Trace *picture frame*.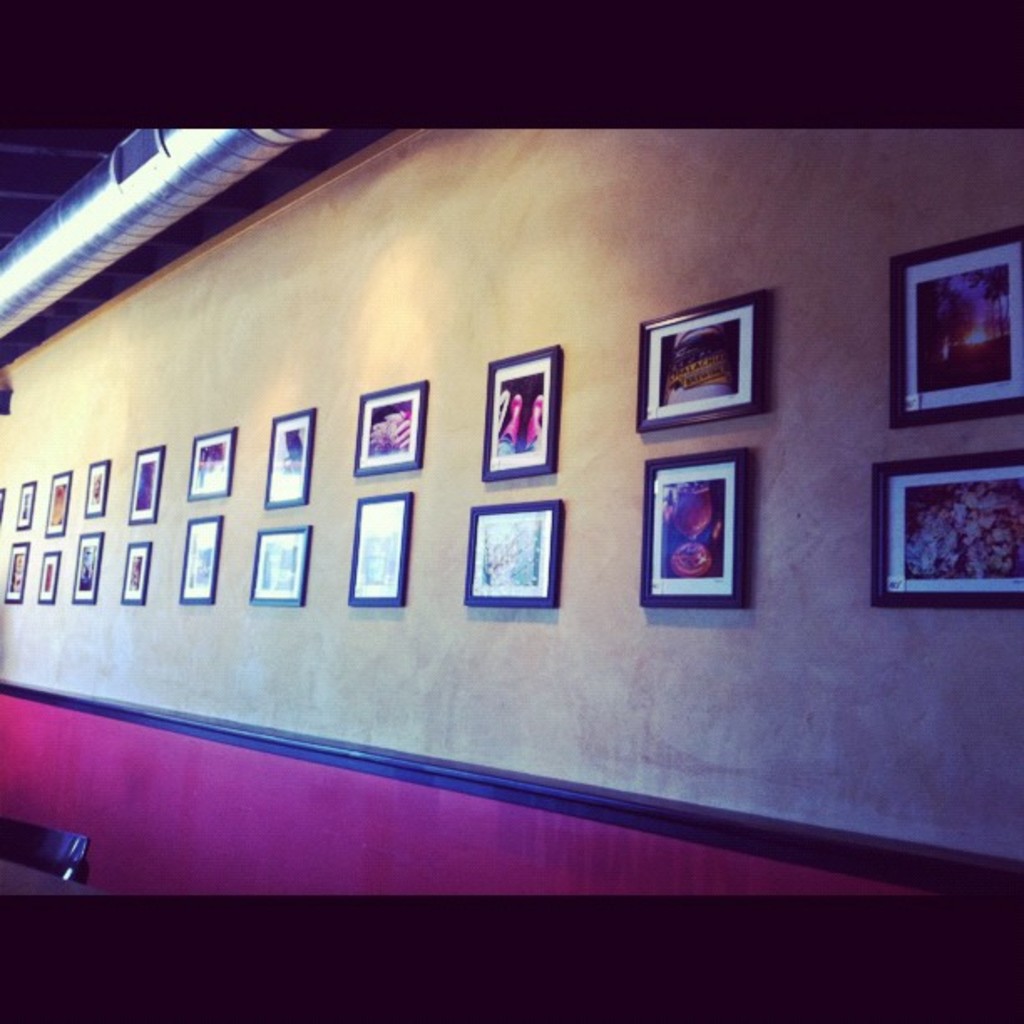
Traced to locate(634, 291, 768, 430).
